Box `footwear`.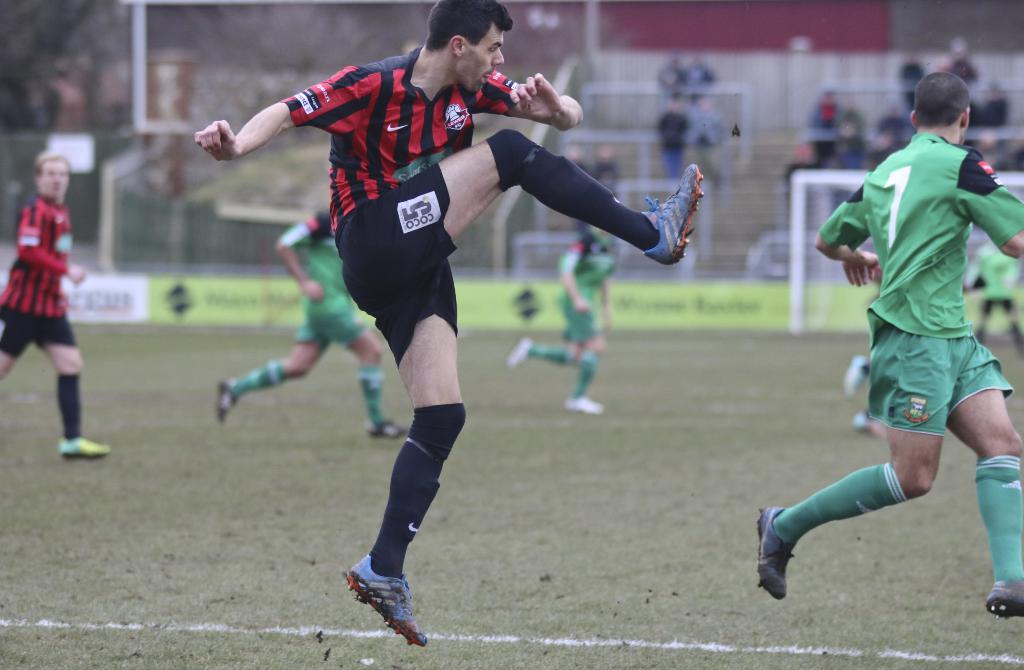
bbox(843, 351, 868, 396).
